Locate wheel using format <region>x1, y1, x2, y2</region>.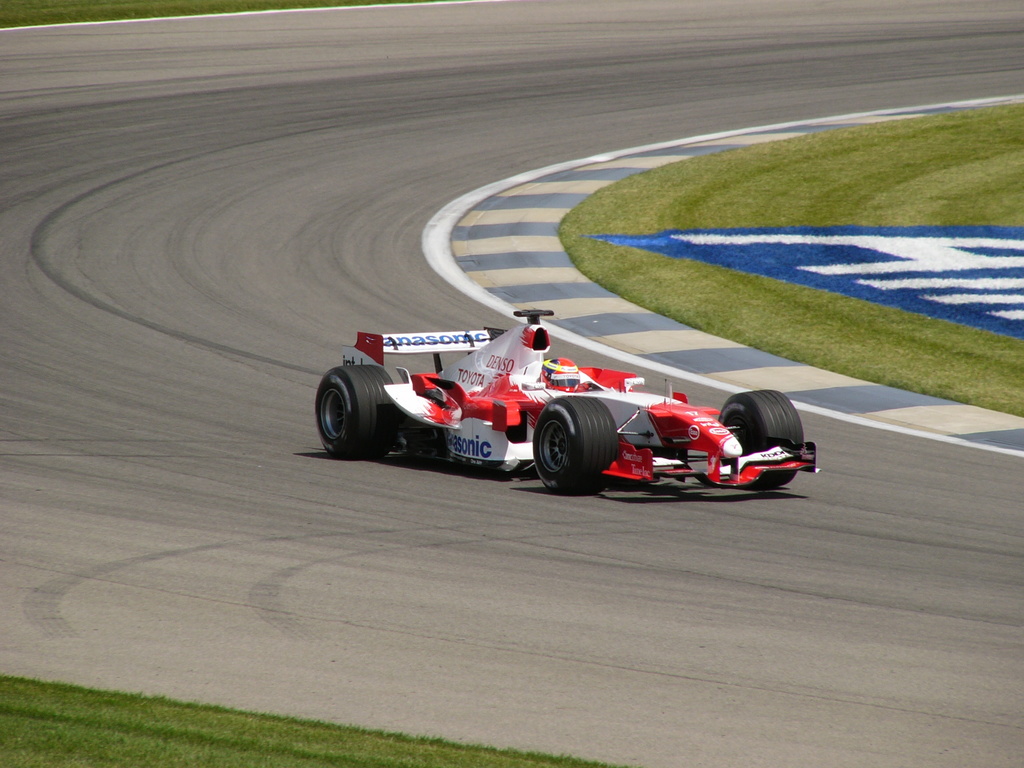
<region>718, 383, 800, 486</region>.
